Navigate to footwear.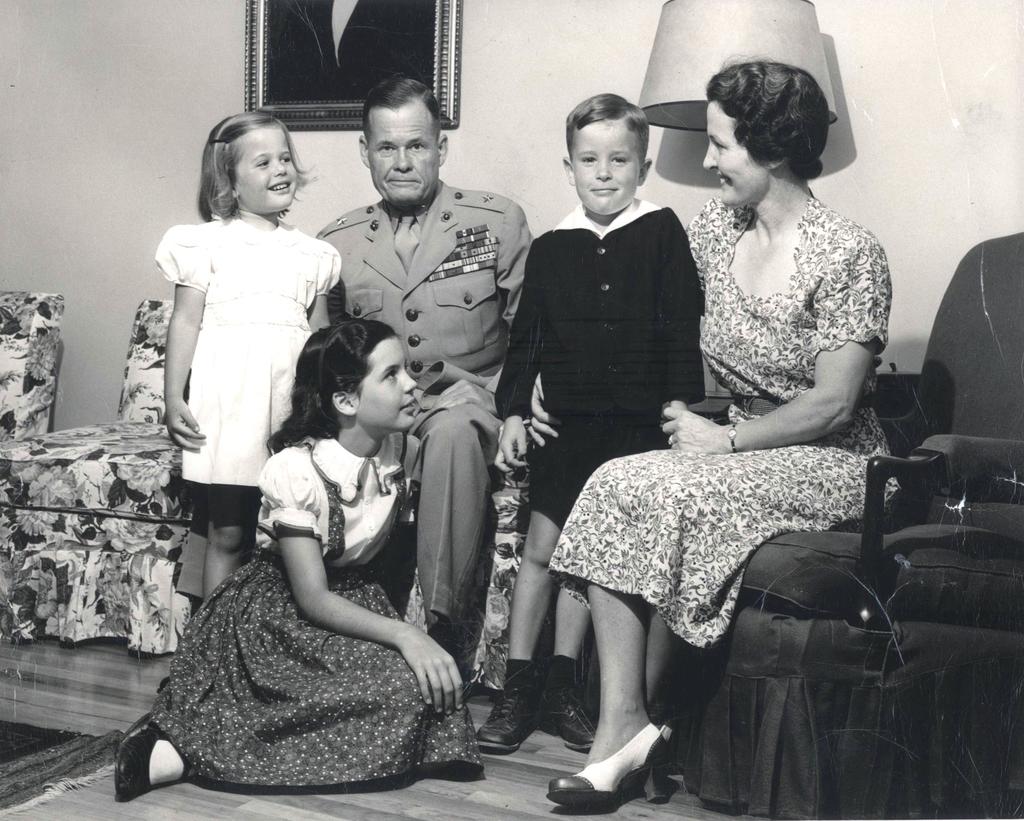
Navigation target: box=[115, 712, 188, 804].
